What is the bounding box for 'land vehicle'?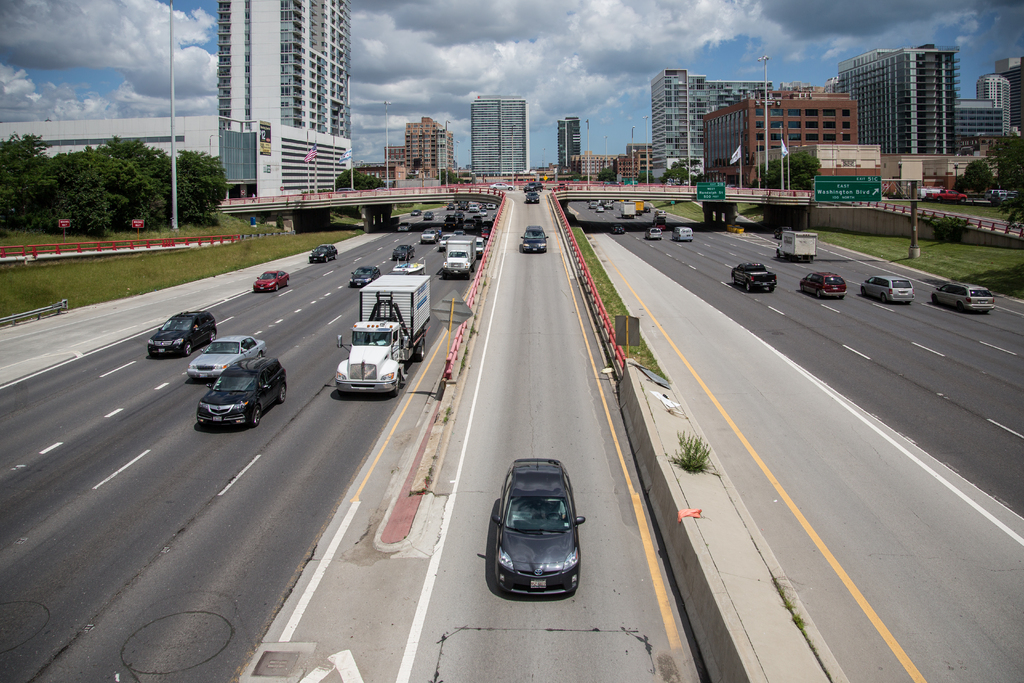
pyautogui.locateOnScreen(370, 185, 388, 193).
